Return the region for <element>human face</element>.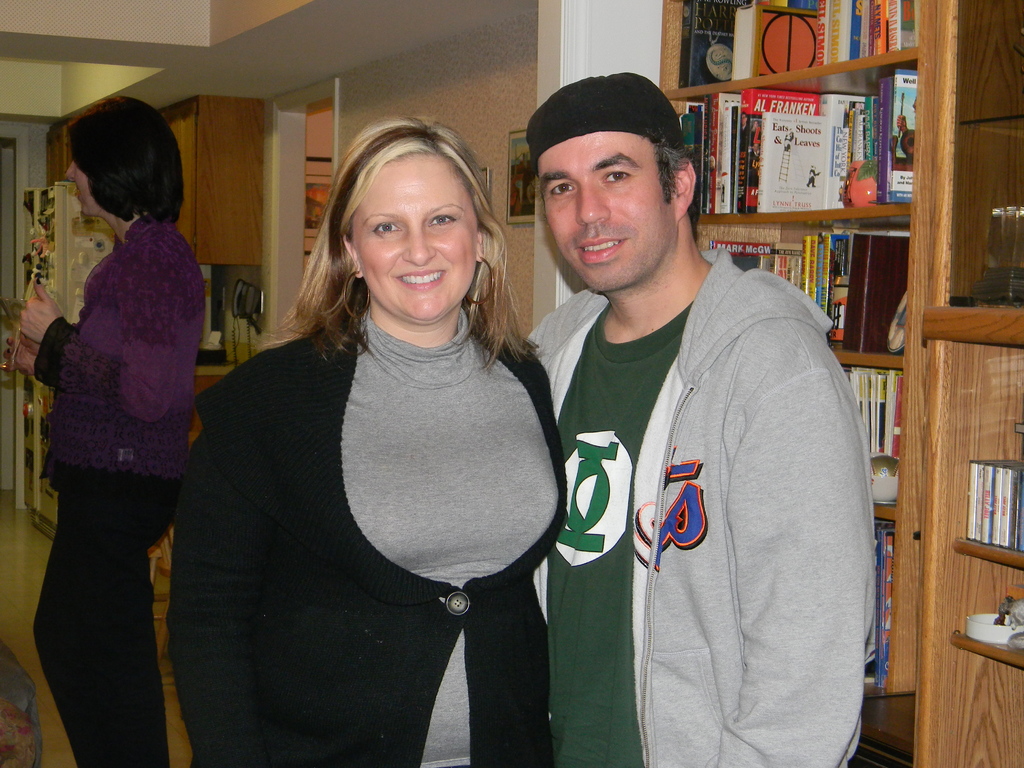
detection(536, 132, 674, 296).
